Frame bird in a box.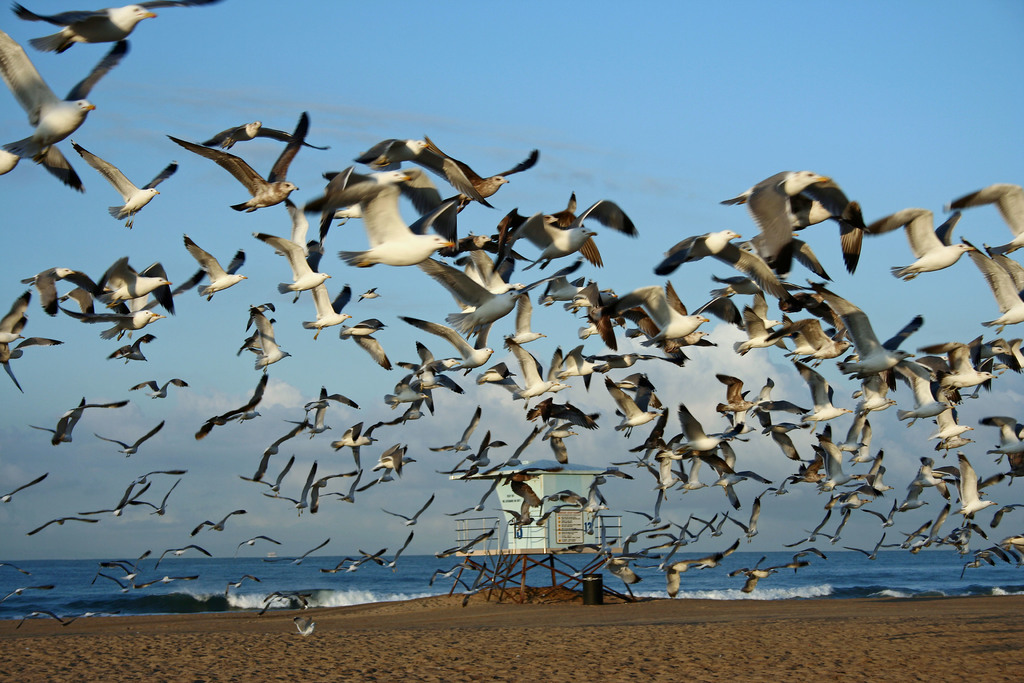
712, 161, 819, 274.
